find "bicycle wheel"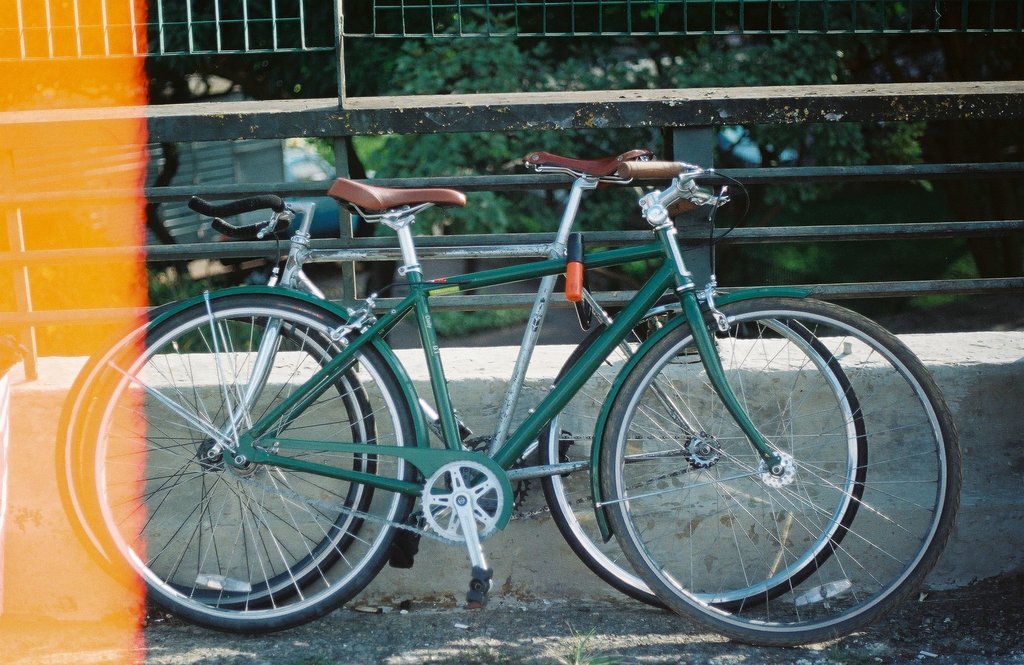
{"left": 536, "top": 287, "right": 869, "bottom": 614}
